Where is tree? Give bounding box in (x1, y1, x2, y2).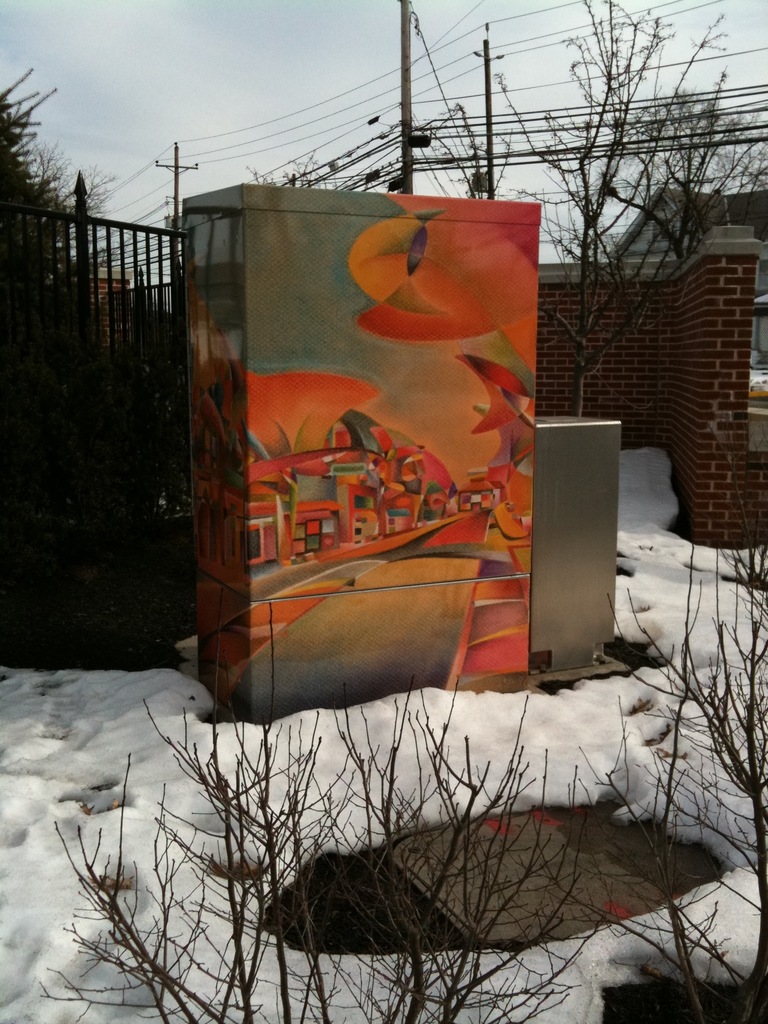
(54, 547, 767, 1023).
